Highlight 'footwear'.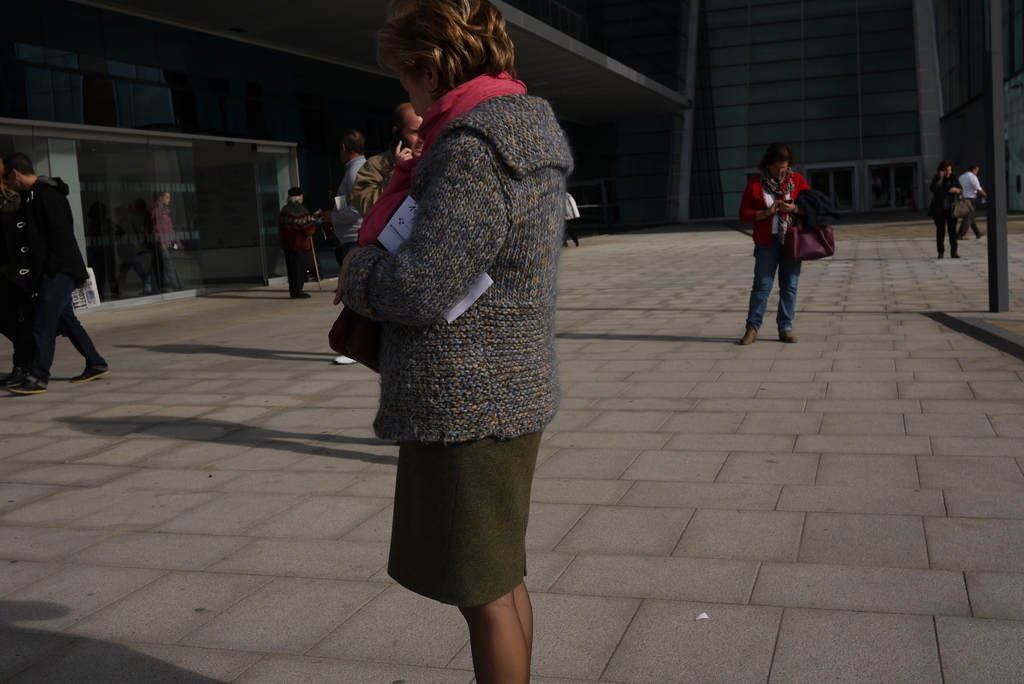
Highlighted region: left=11, top=382, right=49, bottom=395.
